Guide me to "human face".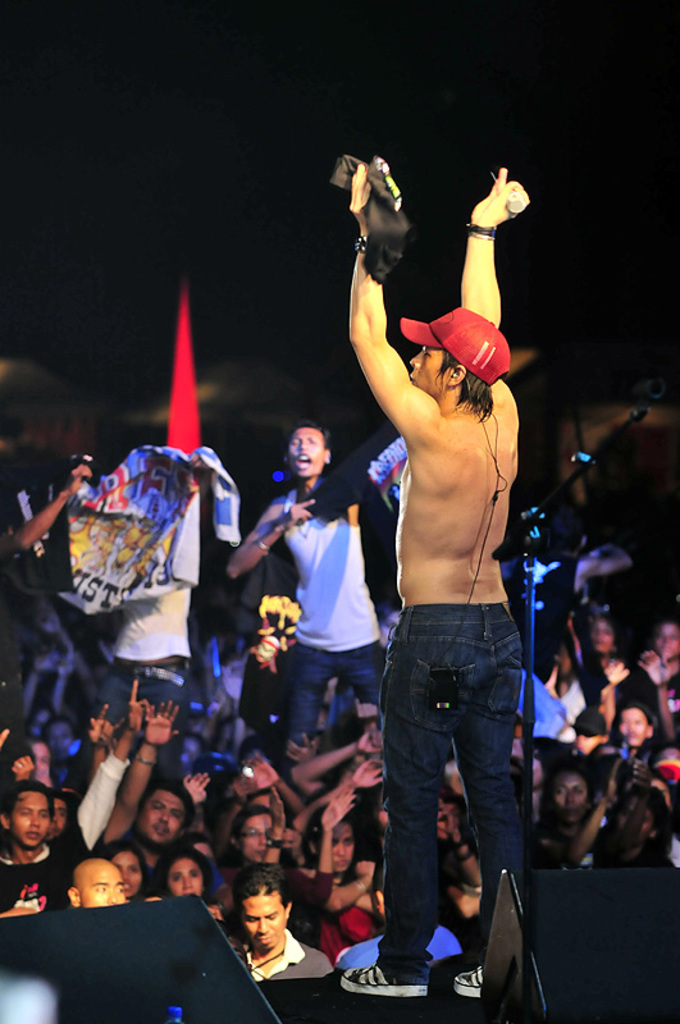
Guidance: region(234, 812, 274, 861).
